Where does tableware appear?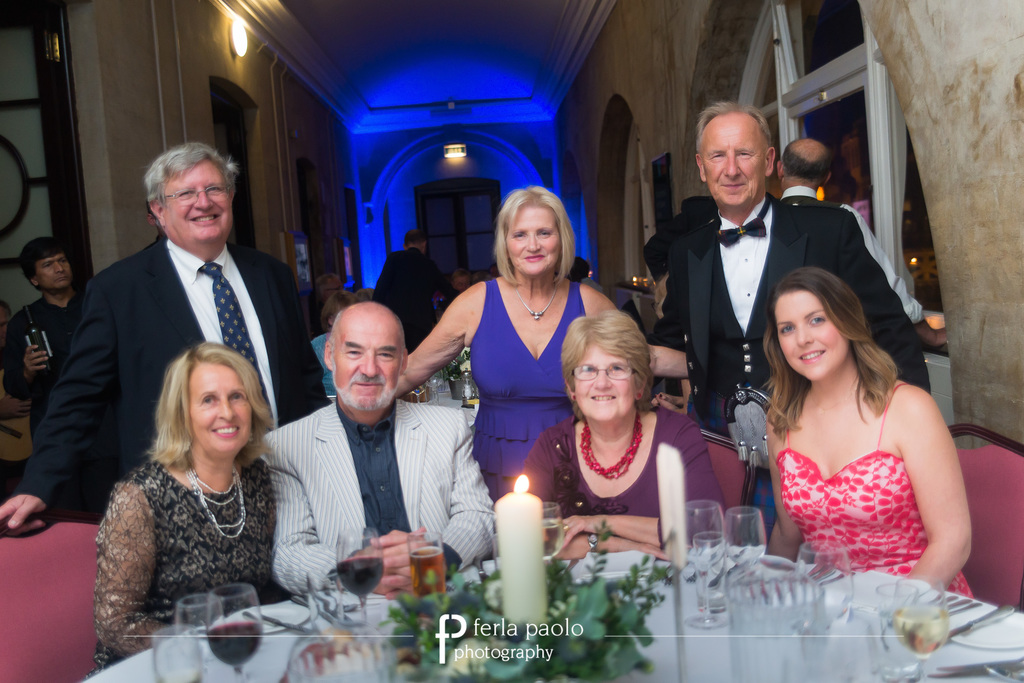
Appears at (982,665,1023,682).
